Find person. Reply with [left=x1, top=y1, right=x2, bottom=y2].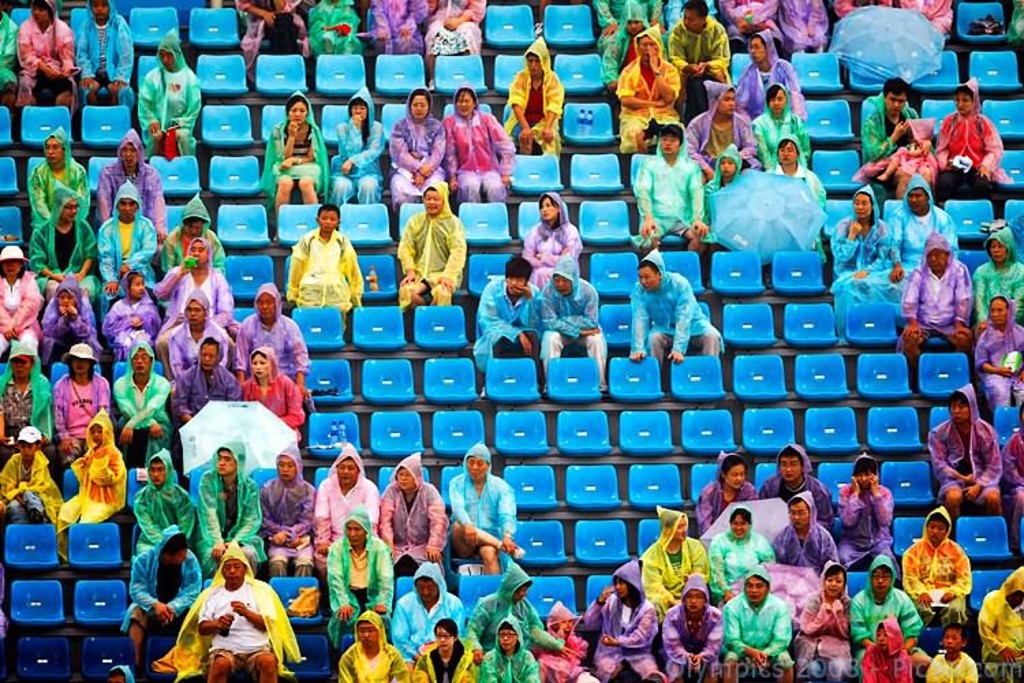
[left=335, top=609, right=406, bottom=682].
